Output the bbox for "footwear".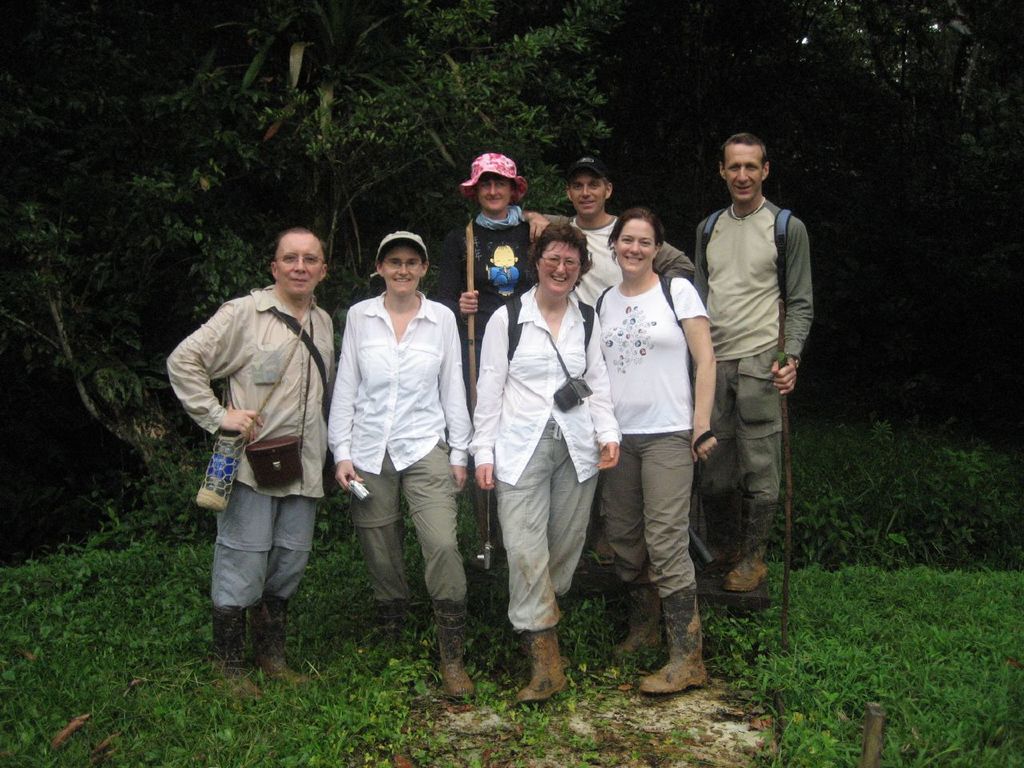
713:546:767:590.
